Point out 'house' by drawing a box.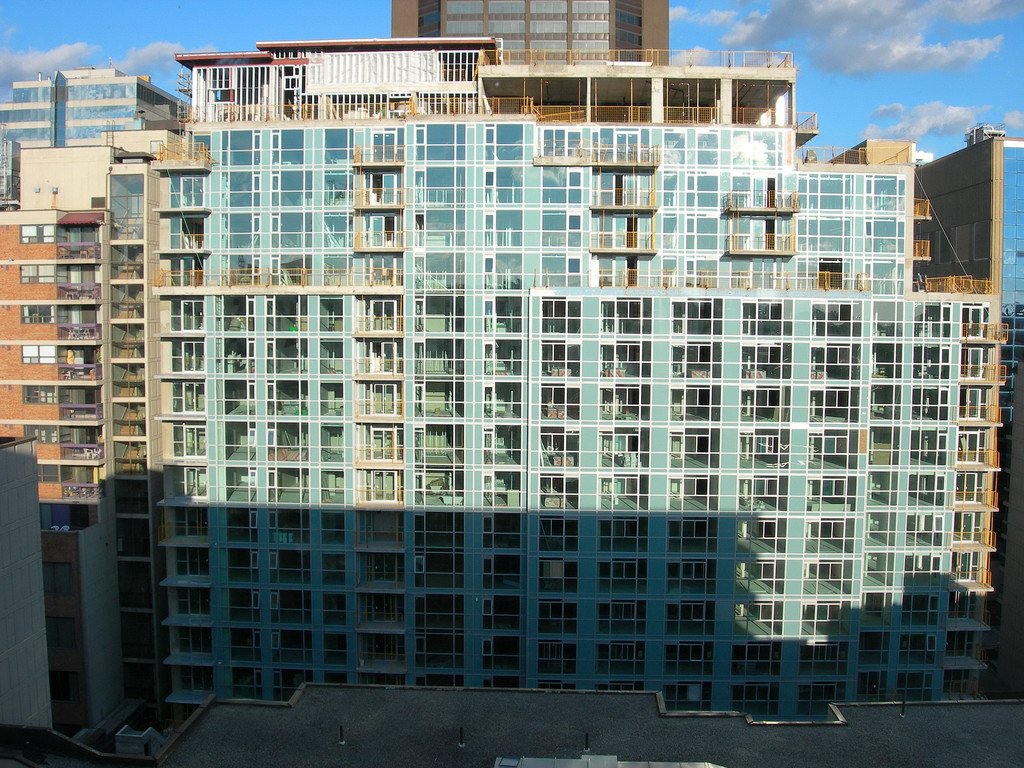
bbox=(916, 140, 1023, 335).
